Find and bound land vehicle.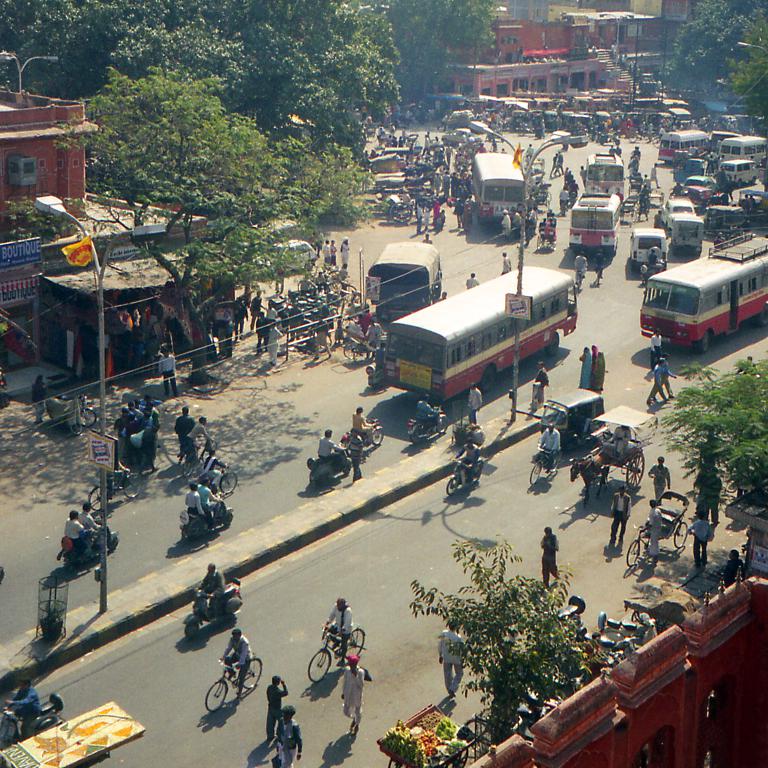
Bound: left=205, top=660, right=263, bottom=711.
